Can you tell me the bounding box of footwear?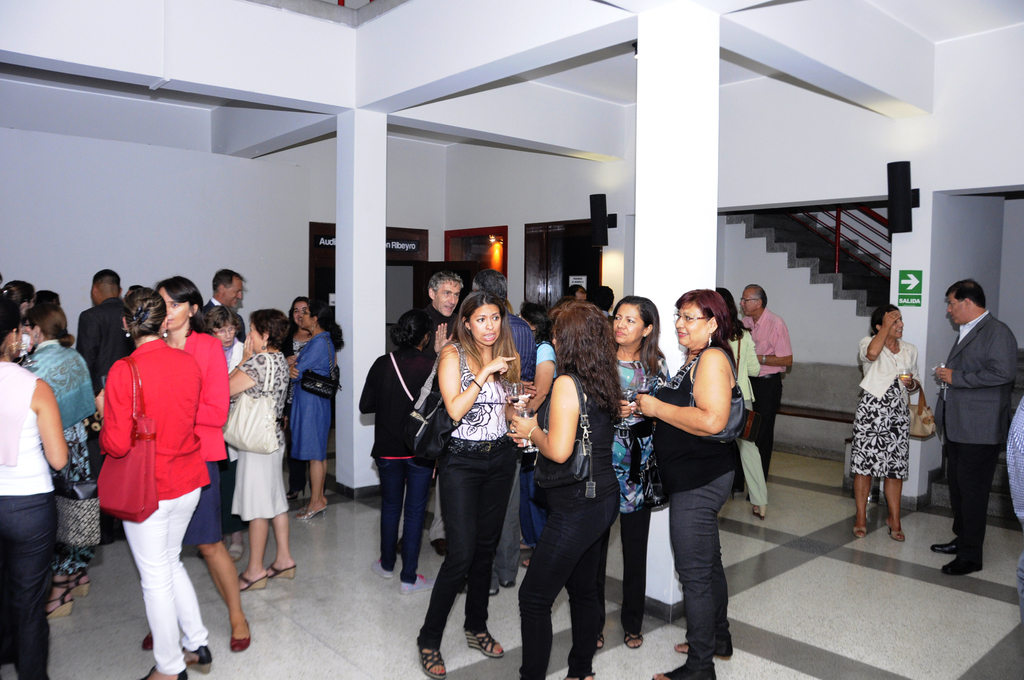
[x1=143, y1=669, x2=188, y2=679].
